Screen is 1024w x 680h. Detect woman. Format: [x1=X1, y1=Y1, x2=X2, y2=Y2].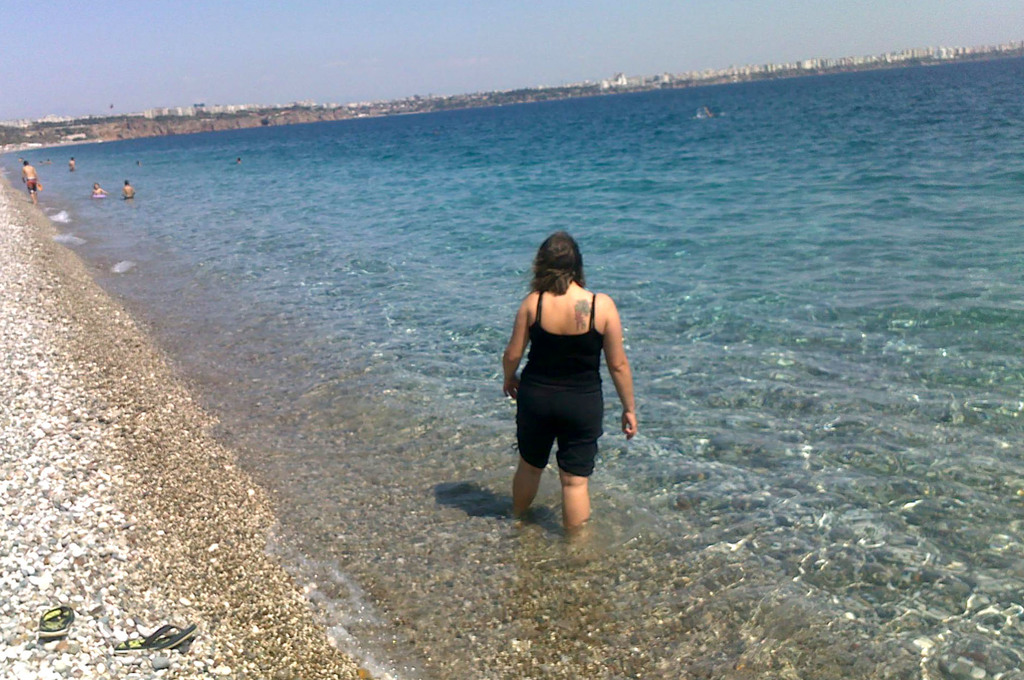
[x1=506, y1=233, x2=639, y2=546].
